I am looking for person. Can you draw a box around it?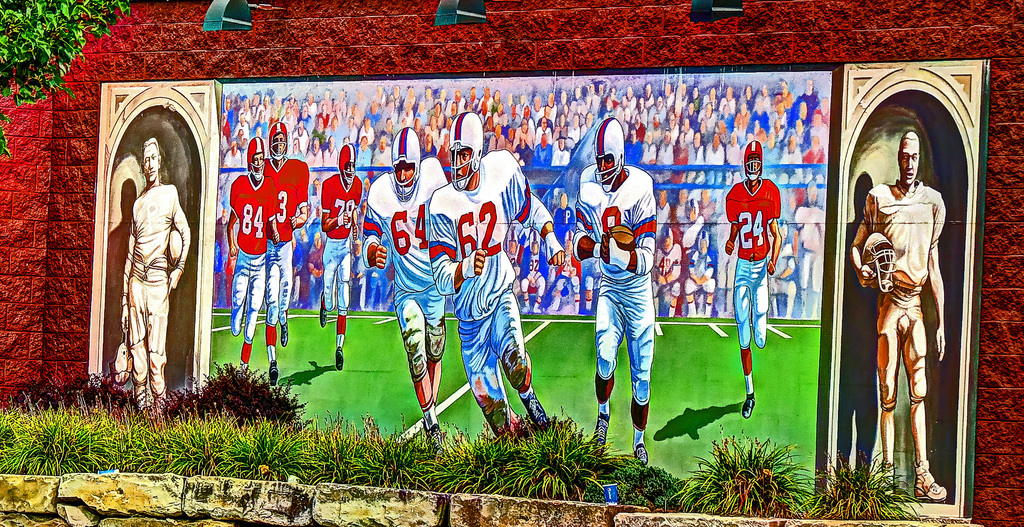
Sure, the bounding box is box(837, 127, 954, 513).
